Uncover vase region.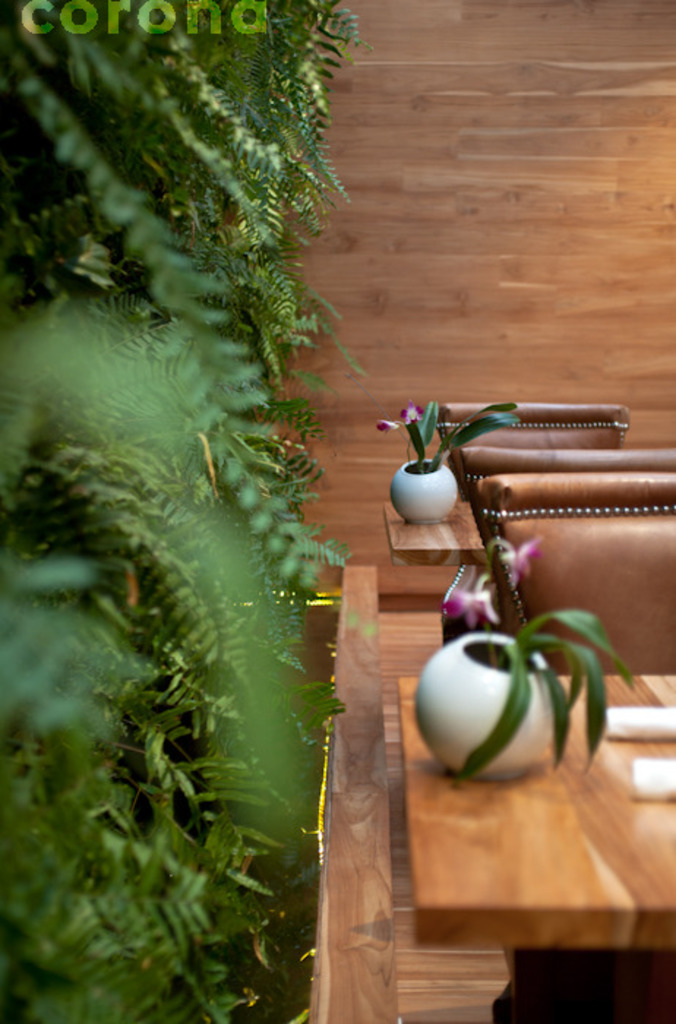
Uncovered: x1=408, y1=626, x2=562, y2=788.
